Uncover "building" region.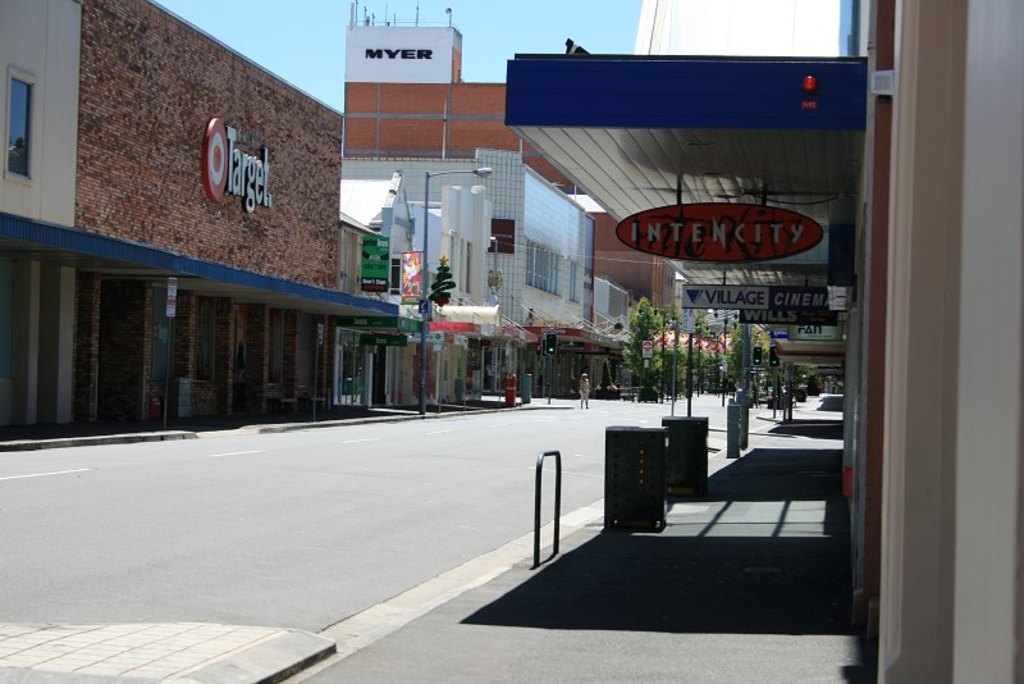
Uncovered: (left=0, top=0, right=397, bottom=430).
